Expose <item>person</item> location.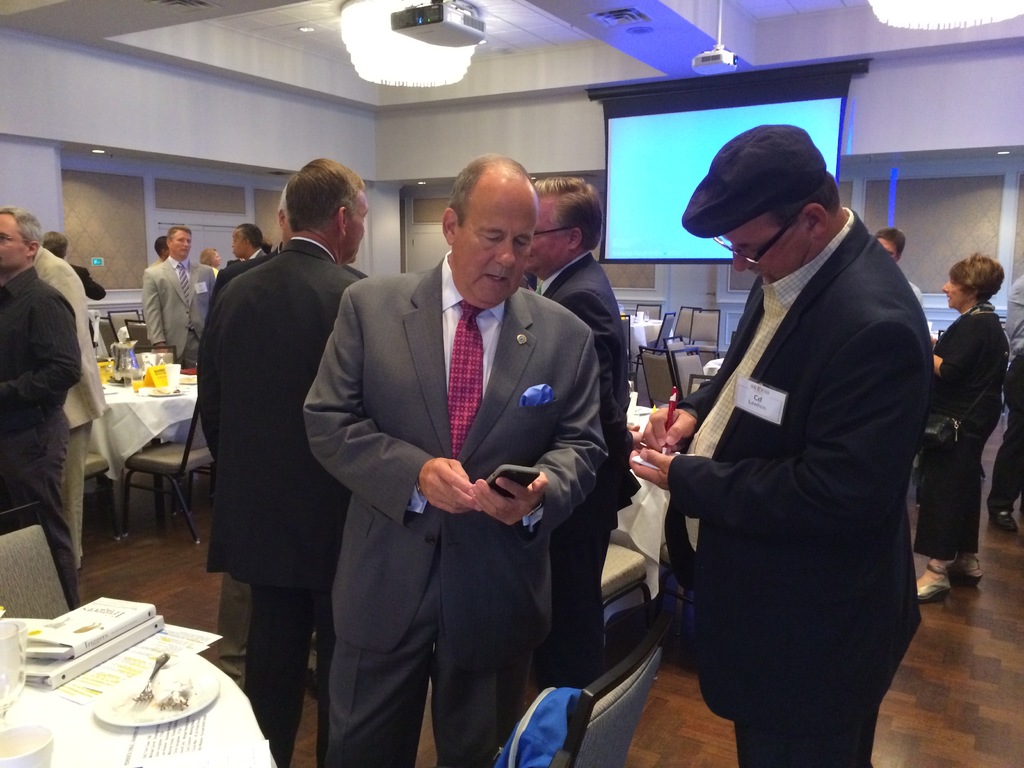
Exposed at bbox=[0, 205, 77, 607].
